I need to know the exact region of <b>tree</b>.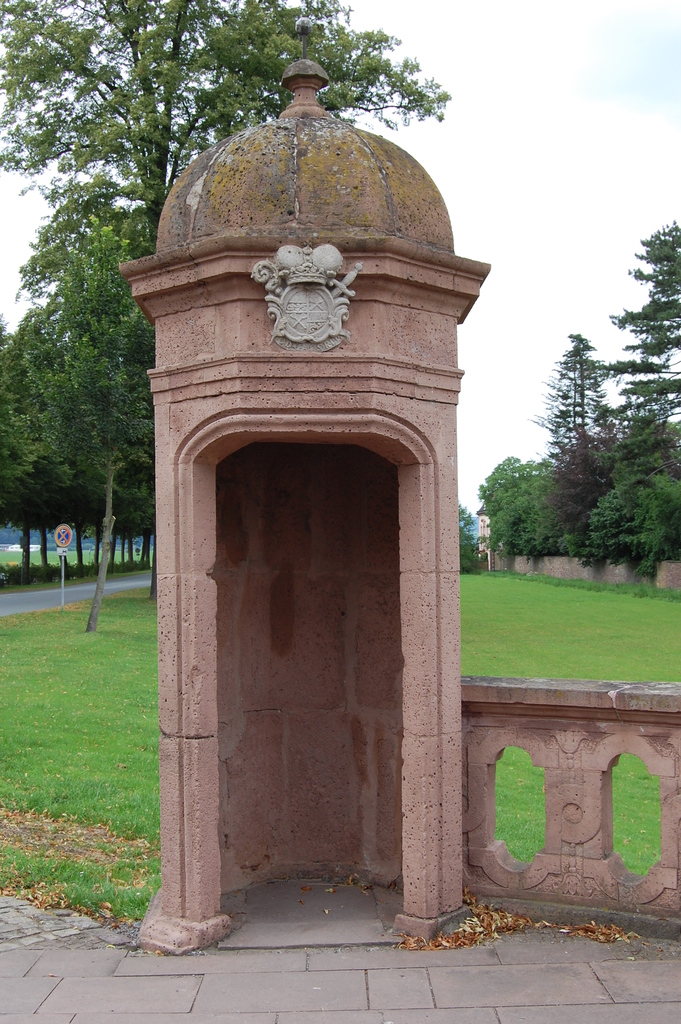
Region: bbox=[470, 455, 546, 555].
